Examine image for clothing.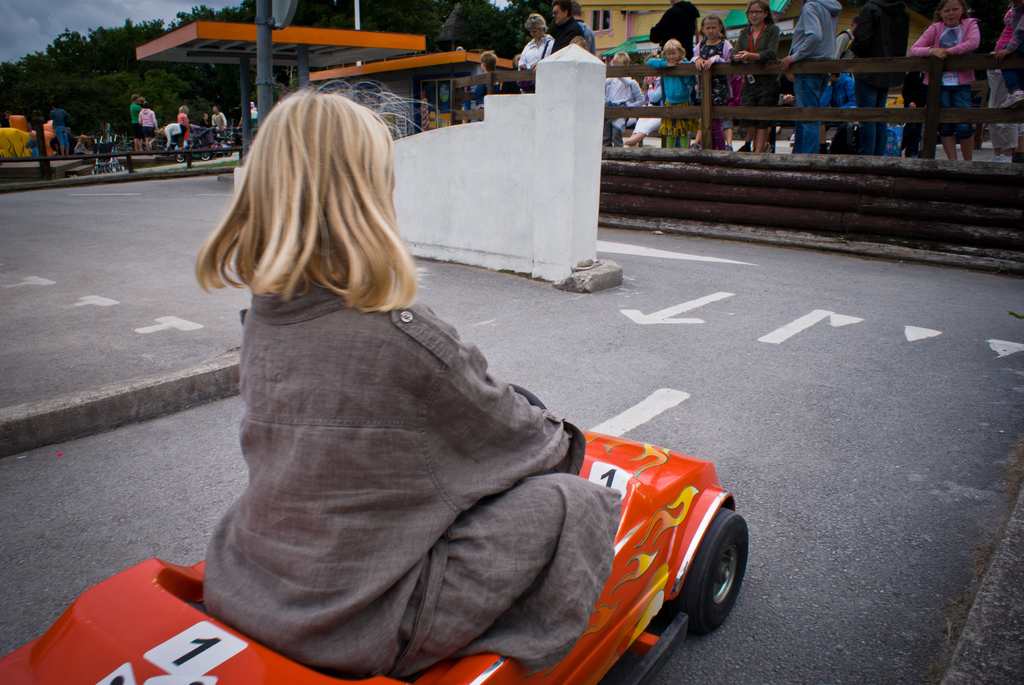
Examination result: {"x1": 471, "y1": 82, "x2": 502, "y2": 111}.
